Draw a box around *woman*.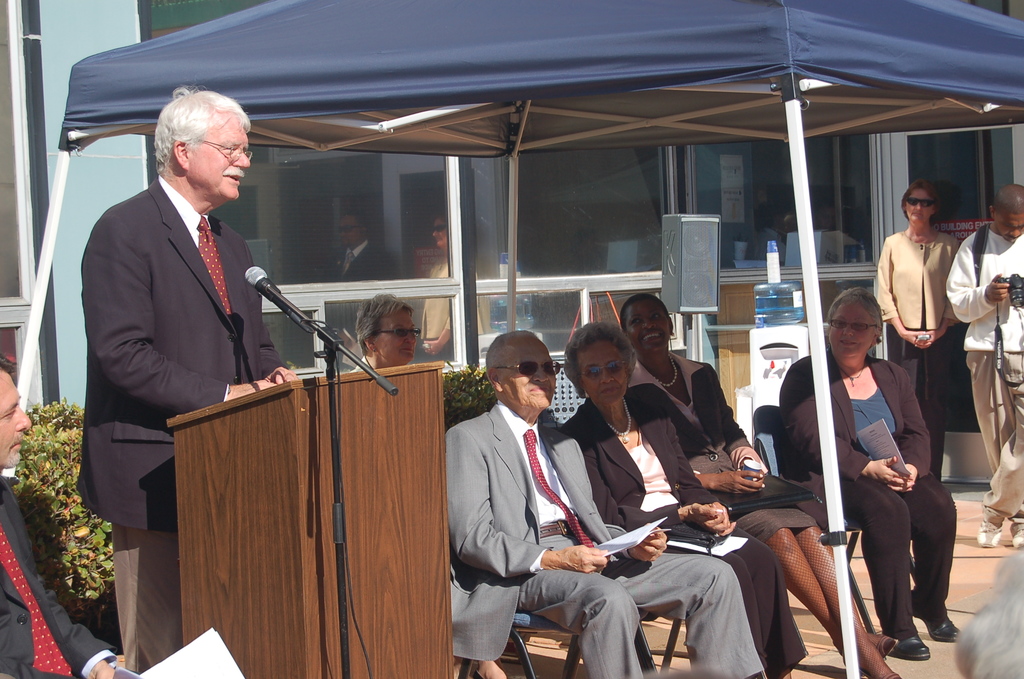
<bbox>778, 287, 966, 642</bbox>.
